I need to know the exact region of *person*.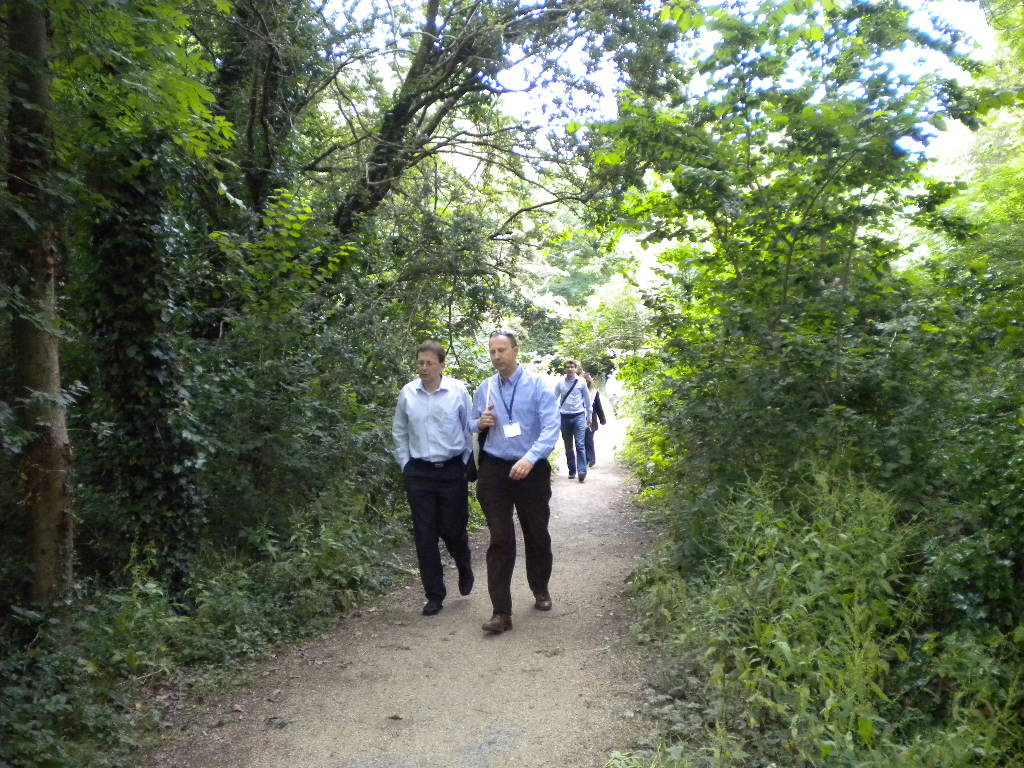
Region: crop(578, 362, 608, 467).
